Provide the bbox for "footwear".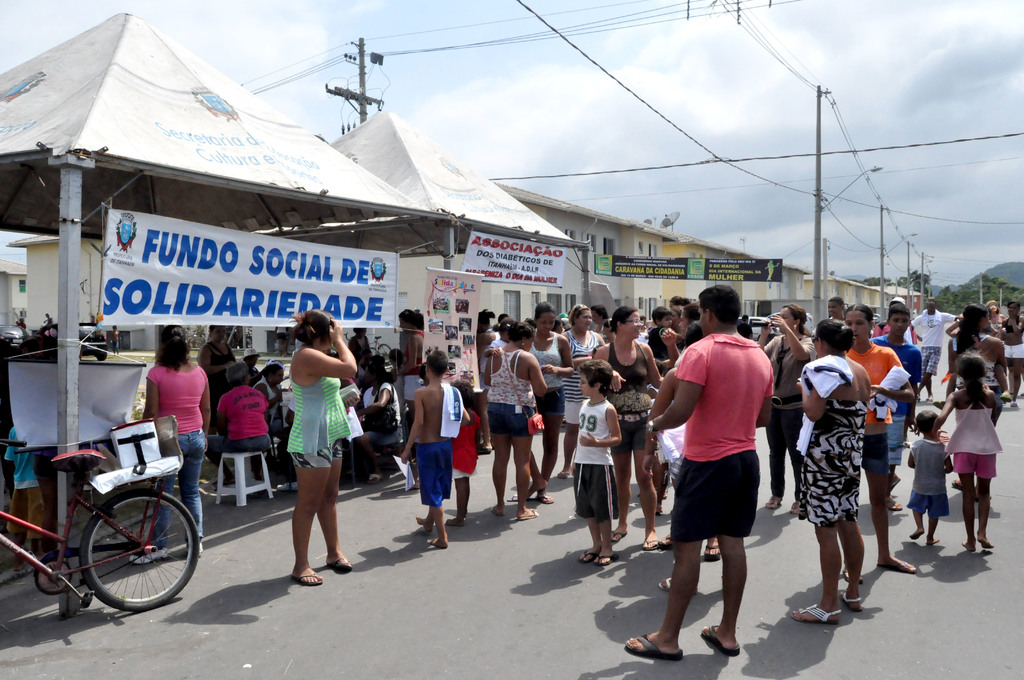
box=[833, 588, 863, 614].
